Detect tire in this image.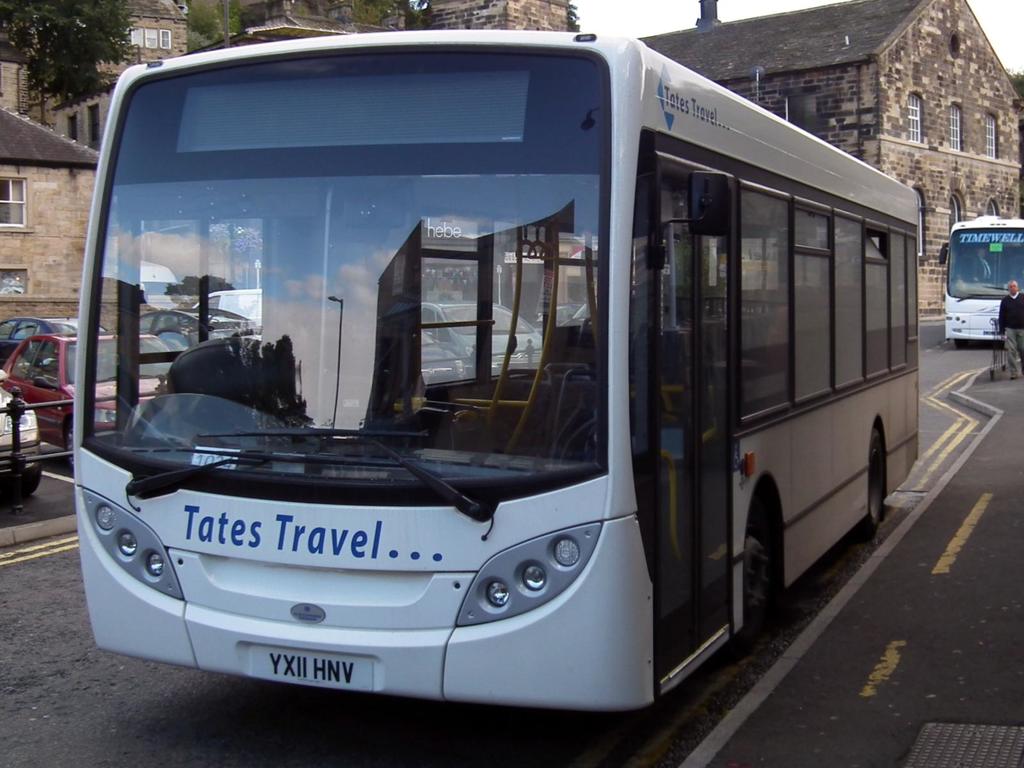
Detection: [0,463,41,504].
